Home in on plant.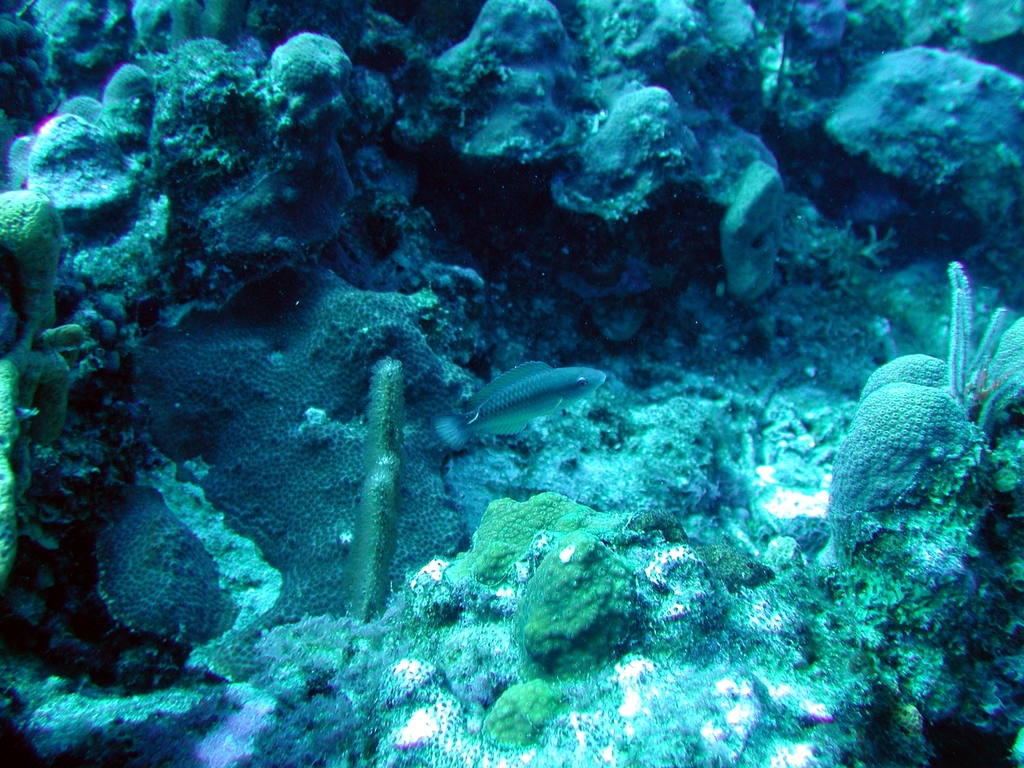
Homed in at <box>941,265,1023,433</box>.
